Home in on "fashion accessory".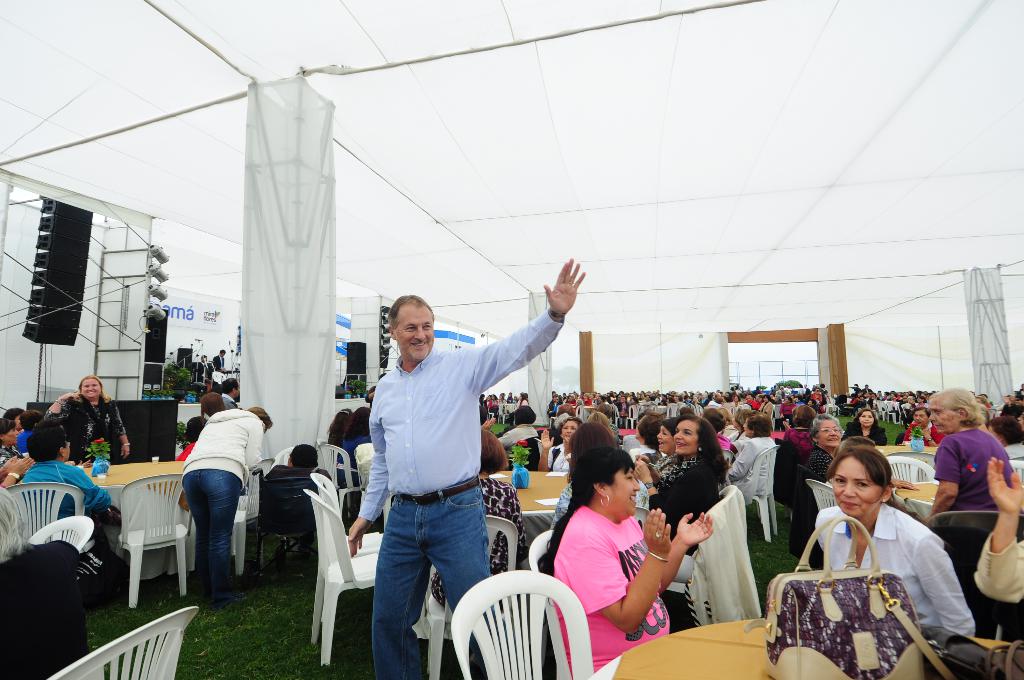
Homed in at 596,494,612,513.
